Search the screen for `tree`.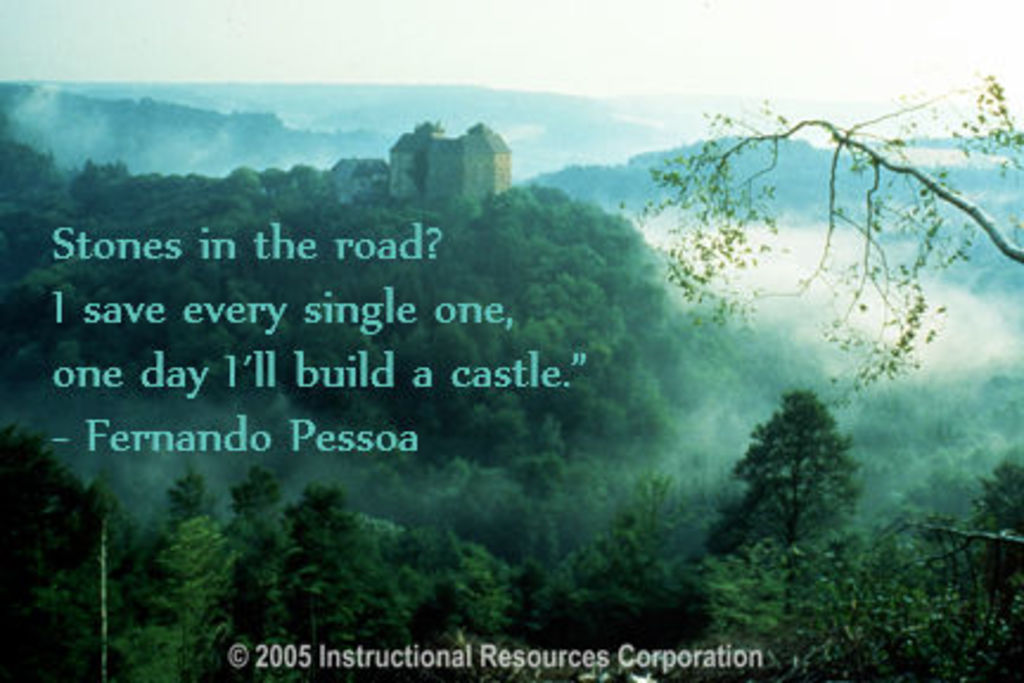
Found at box=[104, 555, 185, 681].
